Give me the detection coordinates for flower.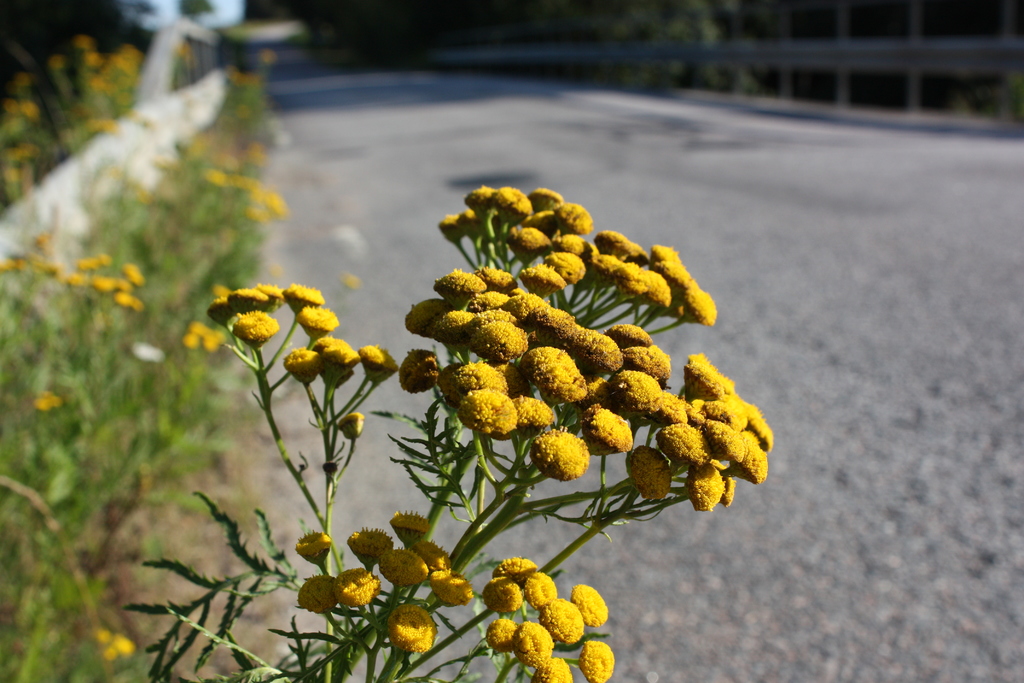
x1=90, y1=630, x2=133, y2=659.
